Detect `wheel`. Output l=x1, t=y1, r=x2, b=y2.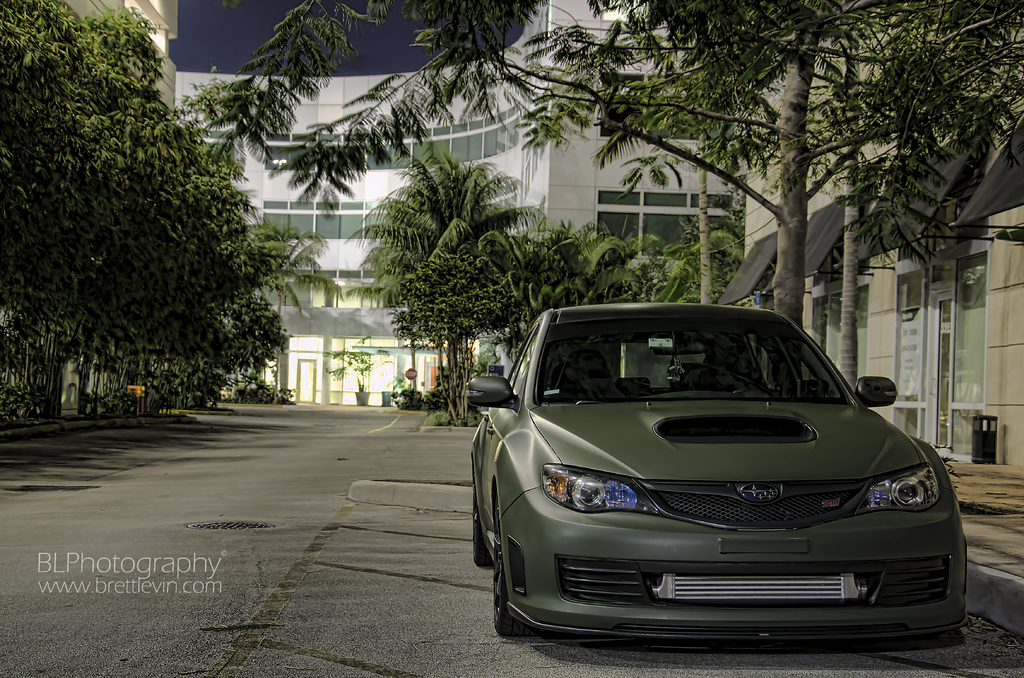
l=470, t=492, r=497, b=572.
